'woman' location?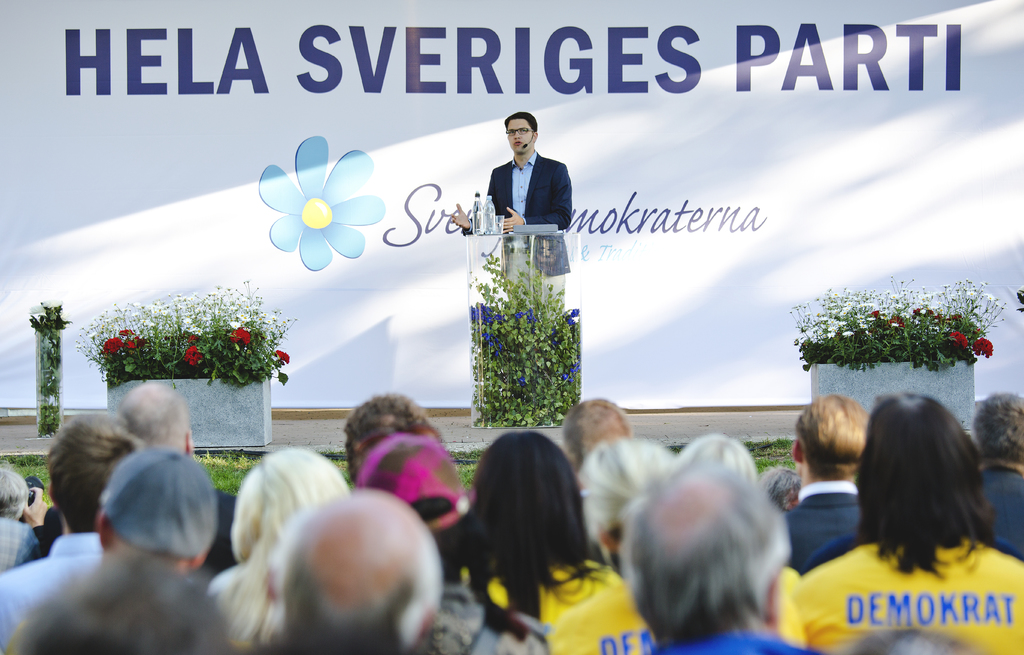
detection(444, 415, 641, 645)
